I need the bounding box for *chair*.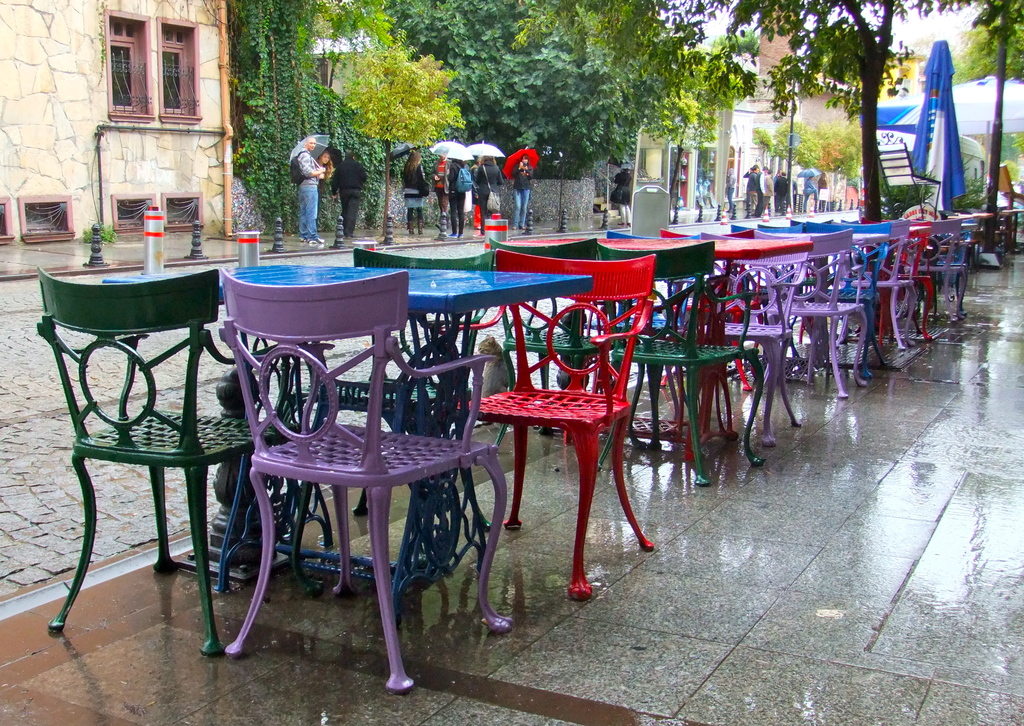
Here it is: [729, 243, 810, 445].
